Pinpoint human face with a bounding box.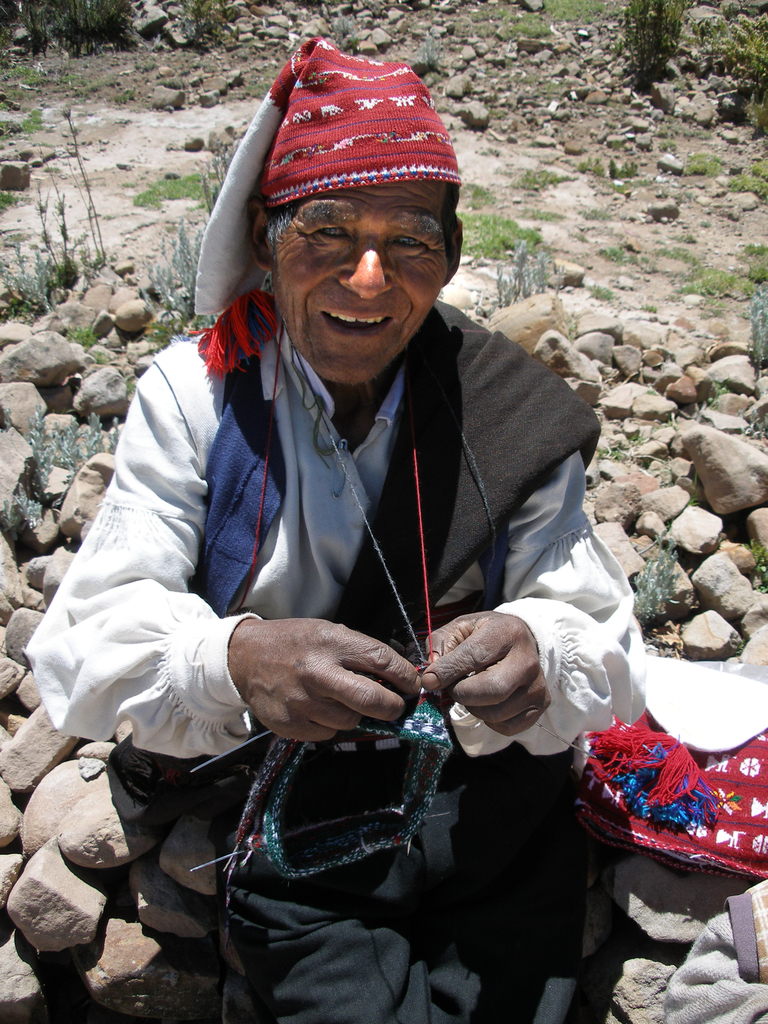
(left=276, top=178, right=449, bottom=383).
